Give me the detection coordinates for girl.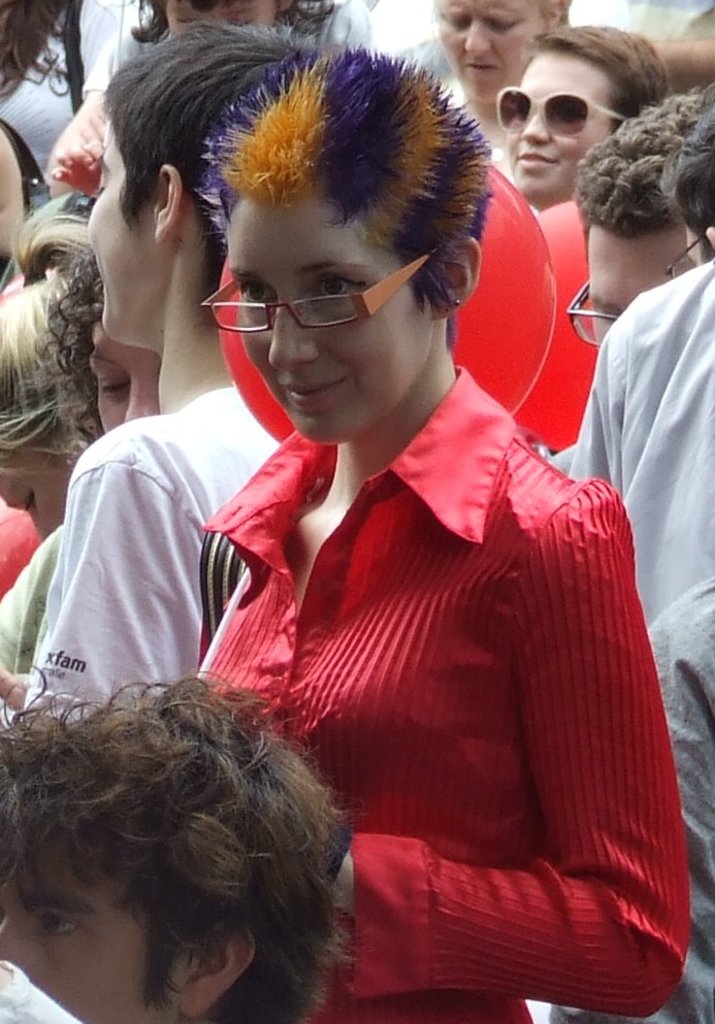
[52, 253, 162, 448].
